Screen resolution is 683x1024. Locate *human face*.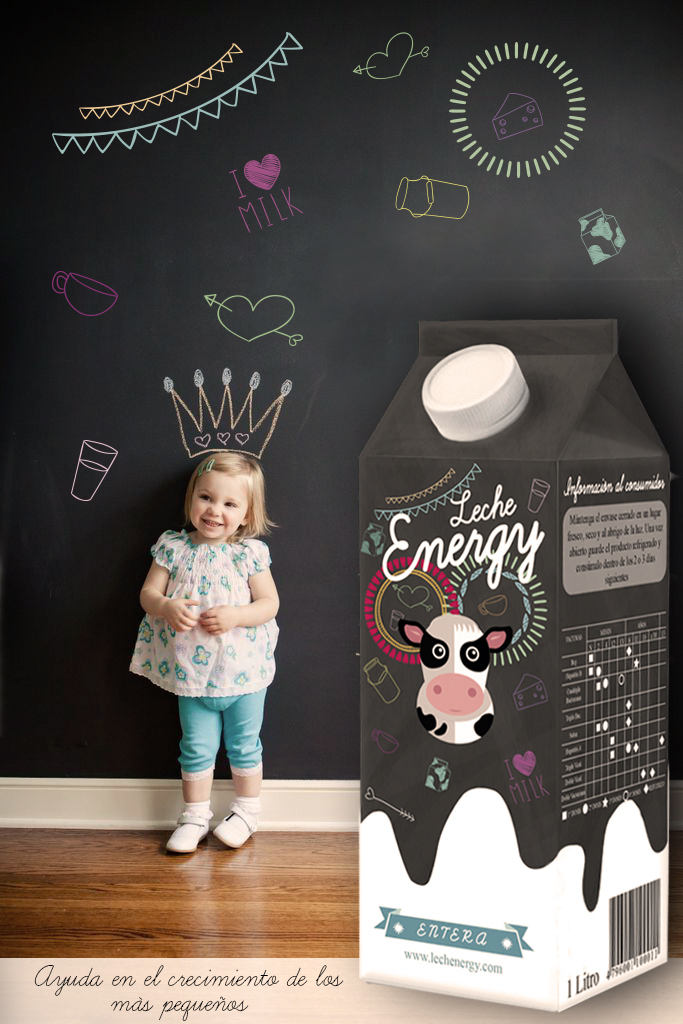
(x1=190, y1=474, x2=249, y2=541).
